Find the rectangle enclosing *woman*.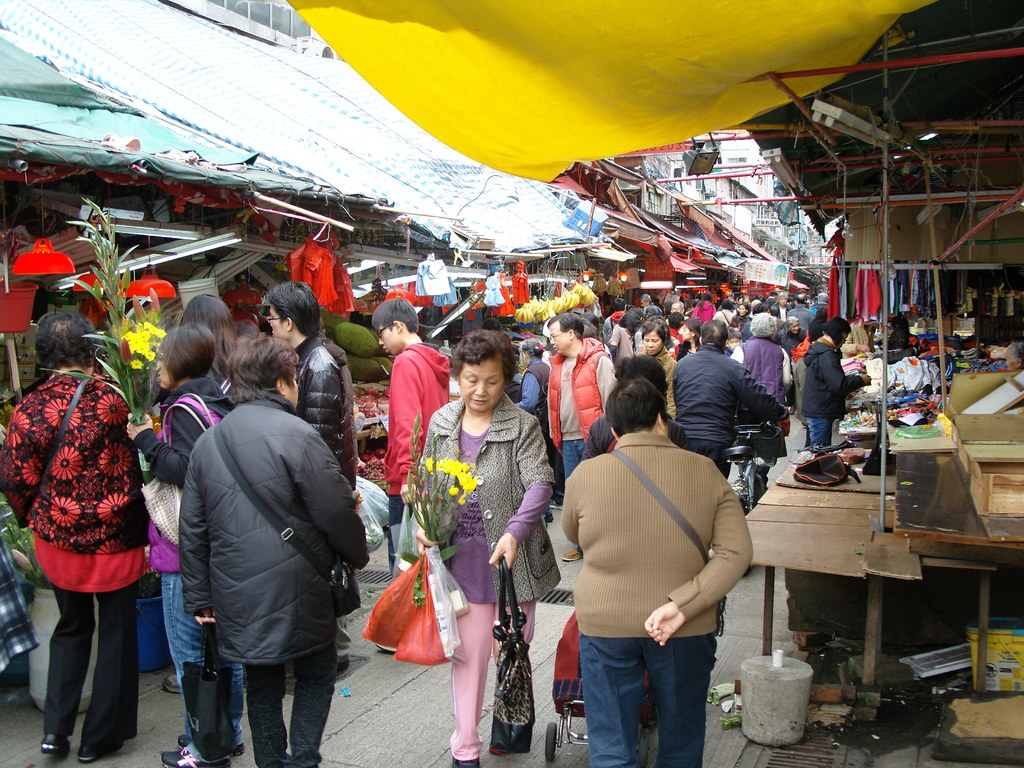
select_region(727, 305, 803, 414).
